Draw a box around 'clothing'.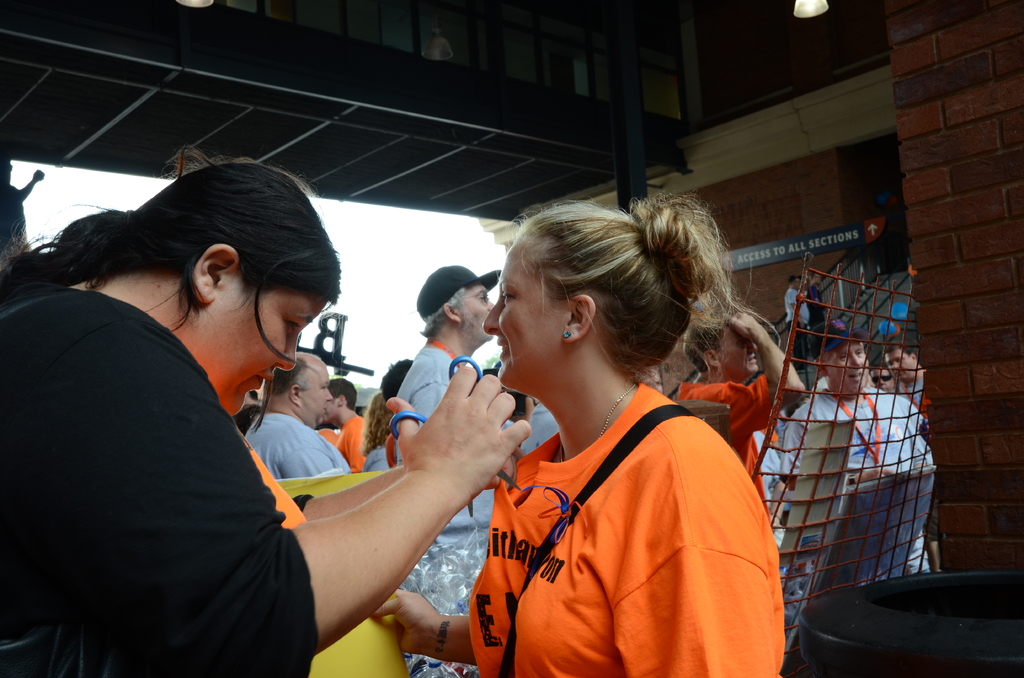
397:337:491:661.
